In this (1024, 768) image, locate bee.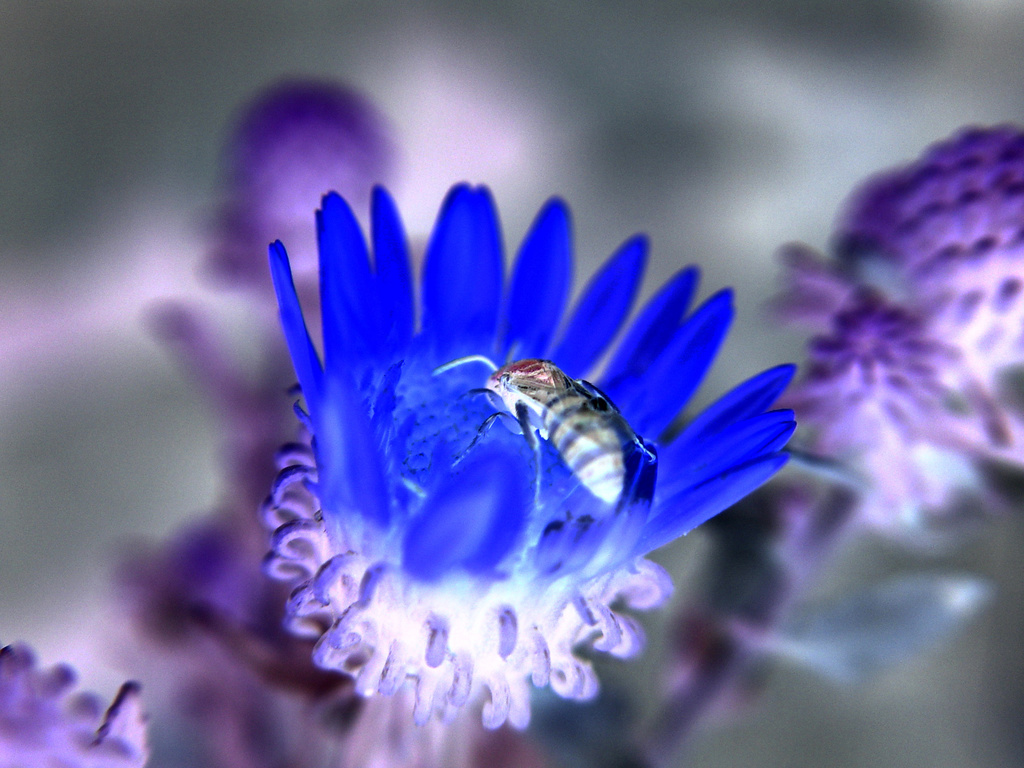
Bounding box: detection(425, 349, 676, 526).
